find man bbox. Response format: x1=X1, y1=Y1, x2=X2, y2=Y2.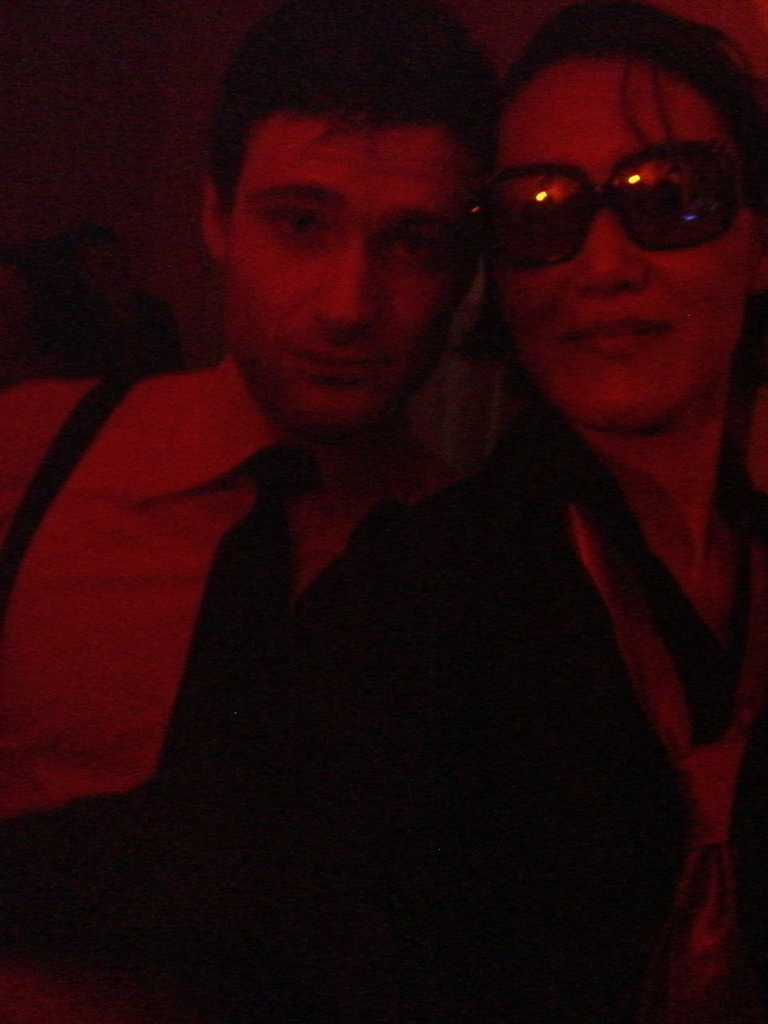
x1=0, y1=0, x2=492, y2=958.
